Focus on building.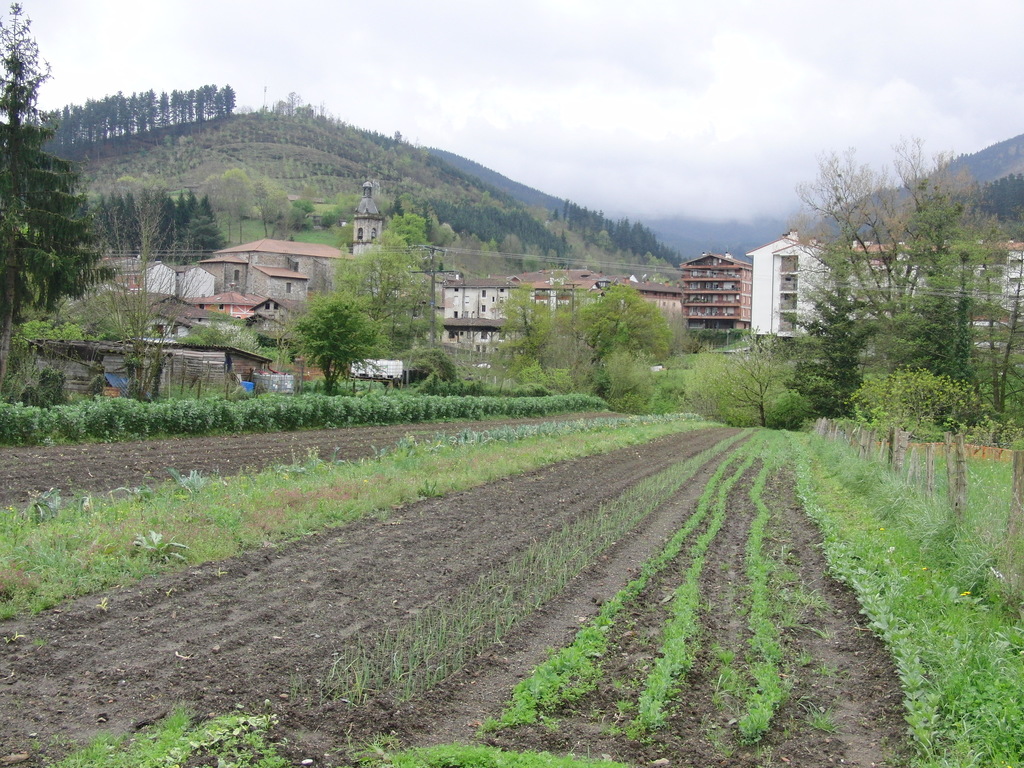
Focused at bbox(675, 223, 1023, 348).
